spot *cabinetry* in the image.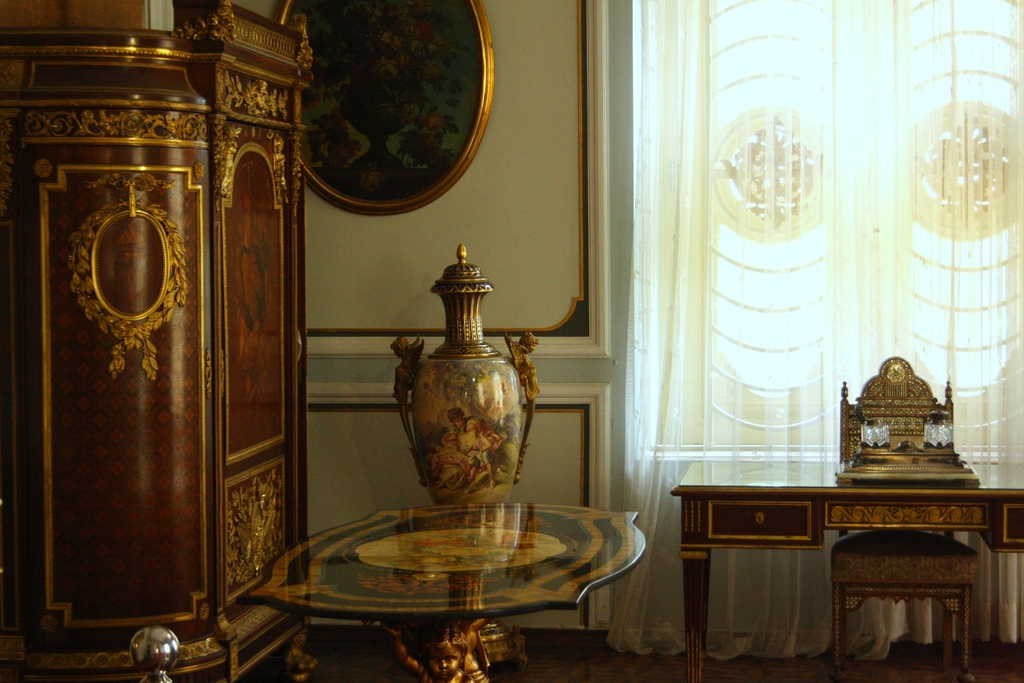
*cabinetry* found at crop(1, 0, 321, 682).
